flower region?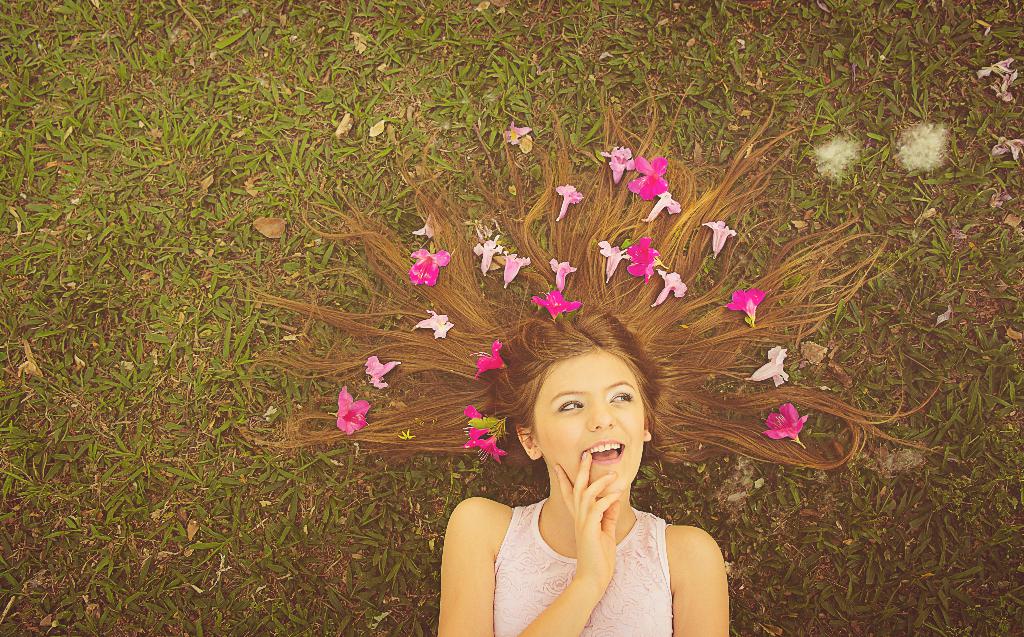
Rect(504, 120, 528, 141)
